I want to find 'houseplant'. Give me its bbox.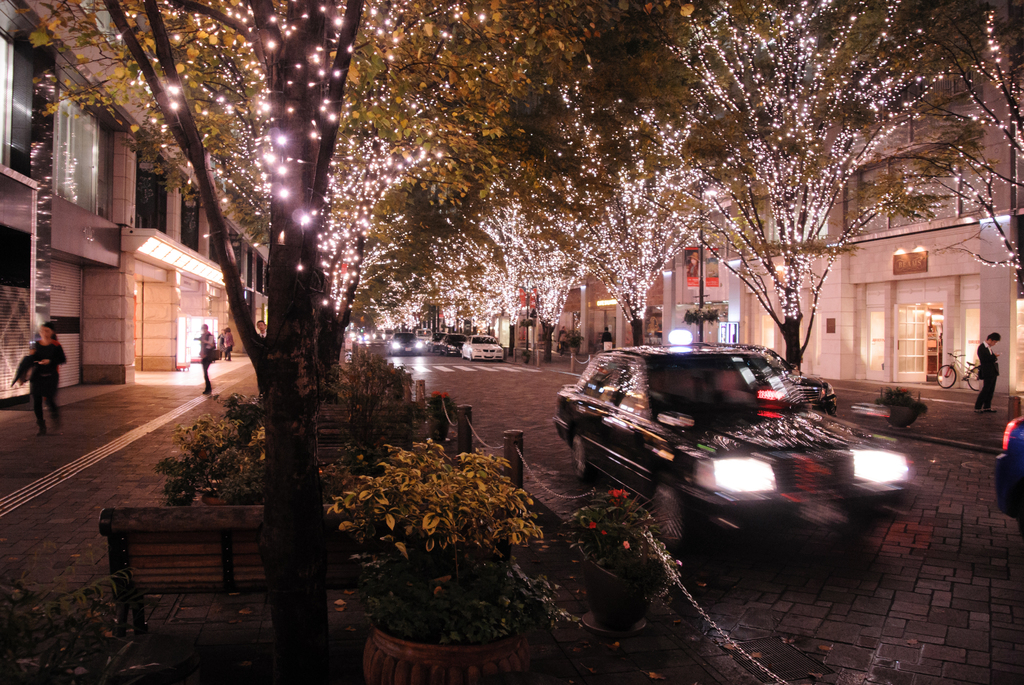
(561, 482, 636, 632).
